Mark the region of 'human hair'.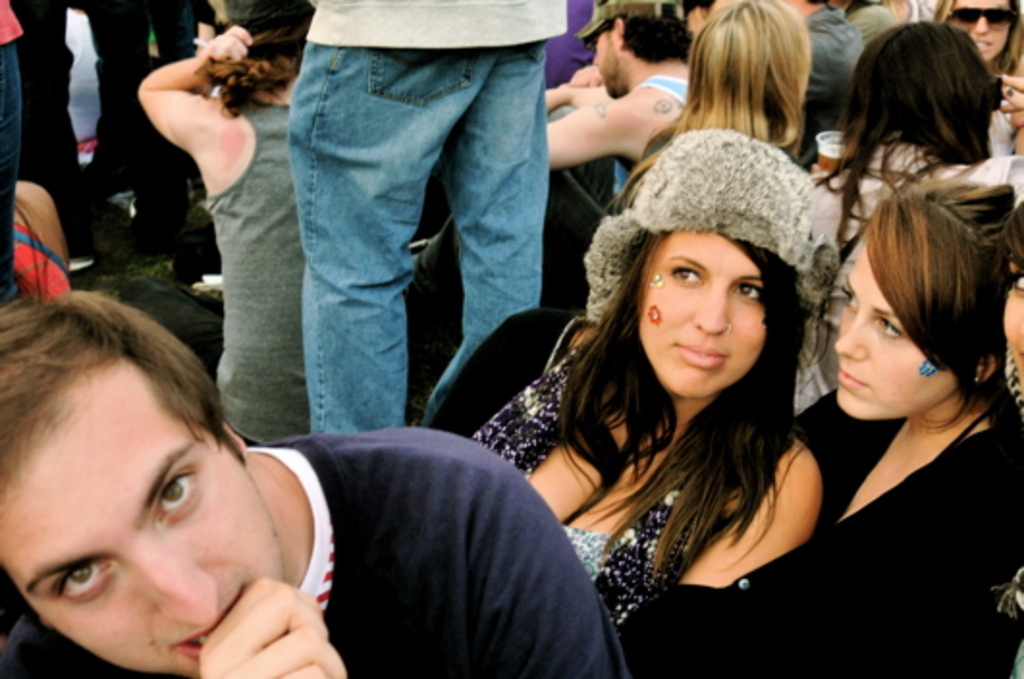
Region: 557/224/812/571.
